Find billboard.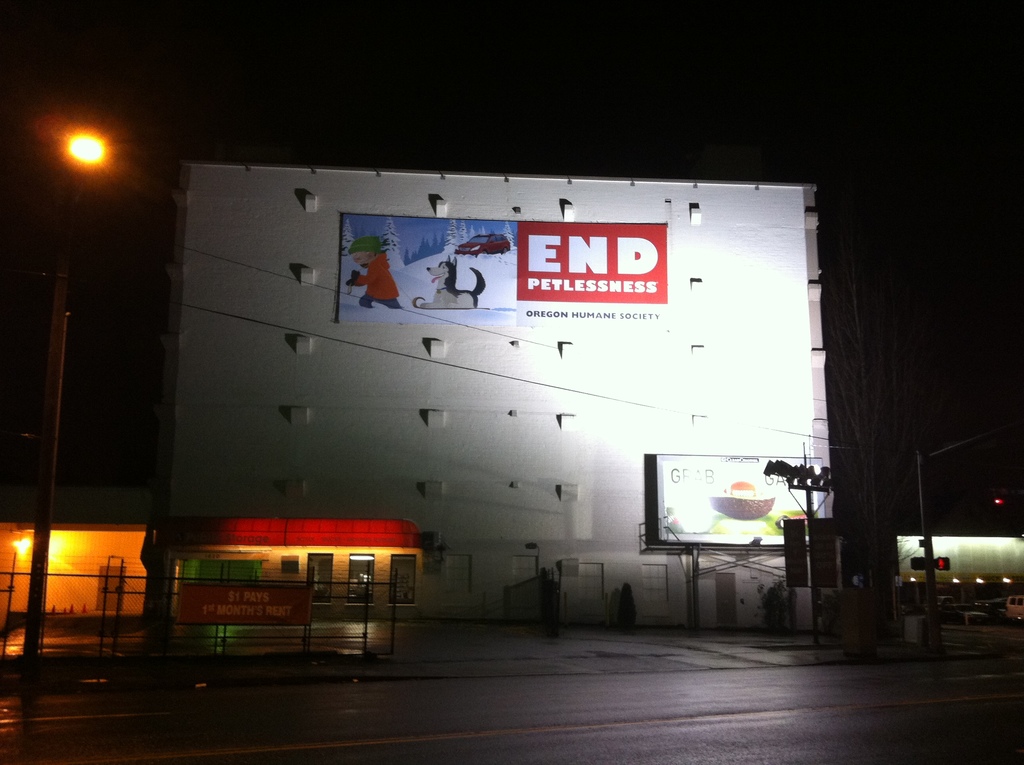
x1=177, y1=580, x2=309, y2=625.
